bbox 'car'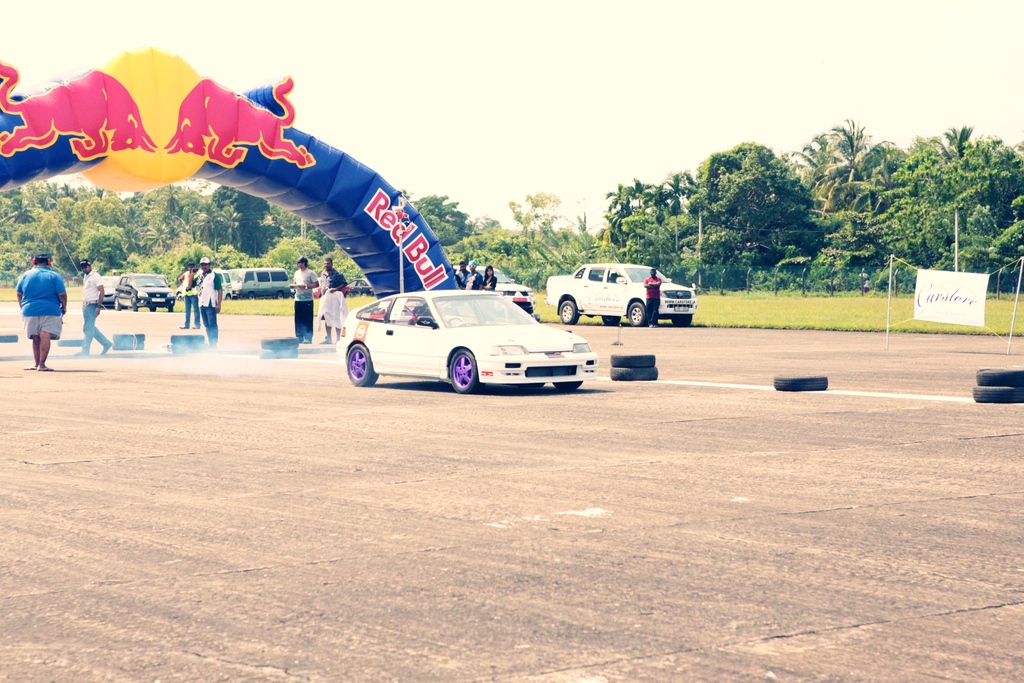
BBox(320, 278, 605, 397)
